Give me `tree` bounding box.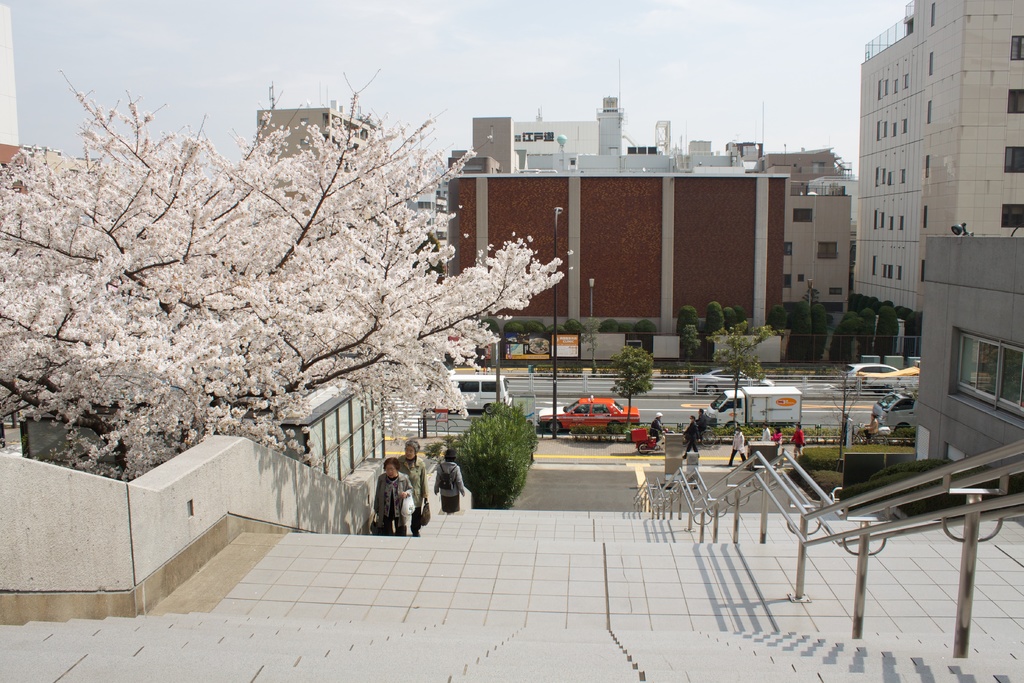
[left=707, top=302, right=727, bottom=335].
